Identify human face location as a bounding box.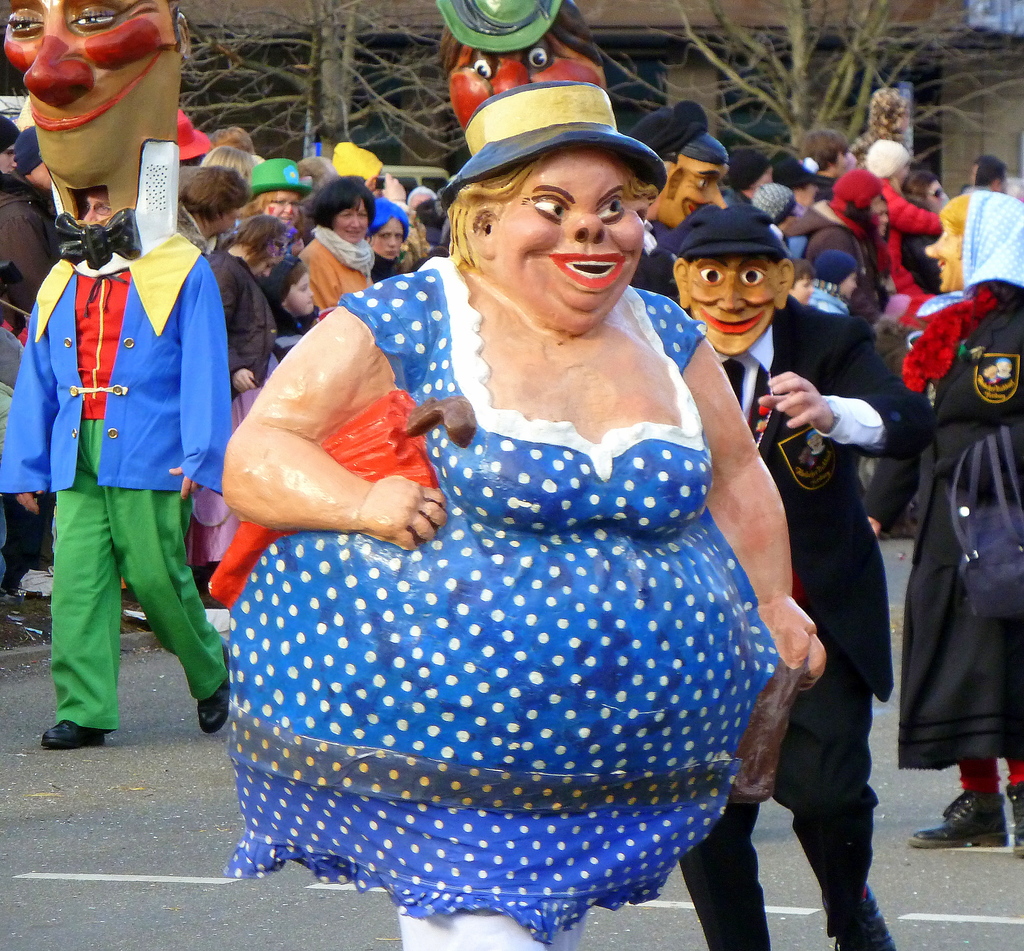
select_region(336, 201, 369, 242).
